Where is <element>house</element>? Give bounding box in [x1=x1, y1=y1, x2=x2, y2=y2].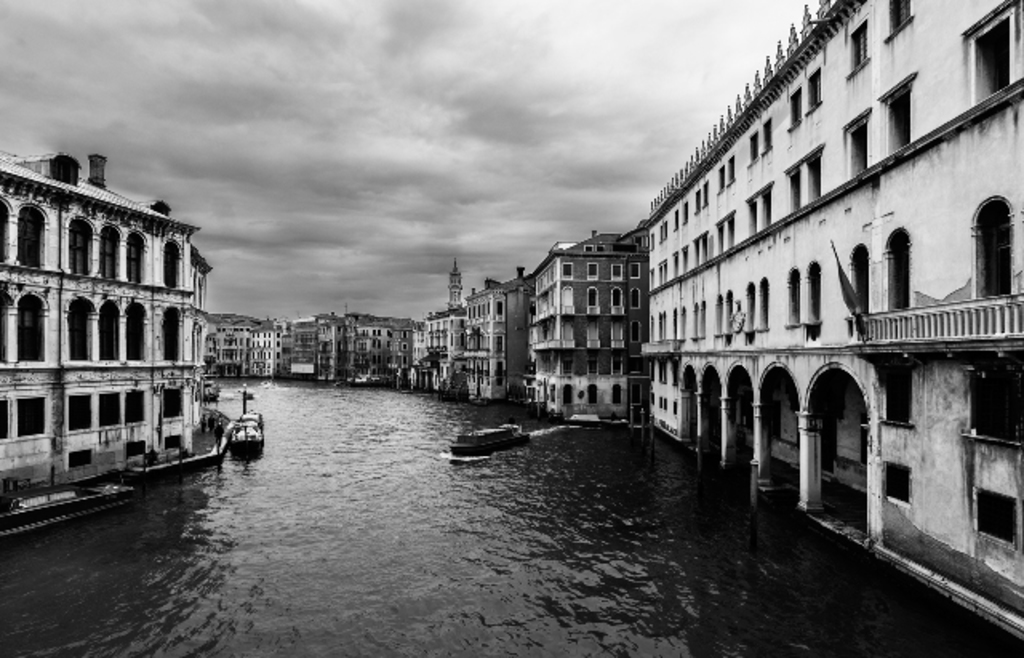
[x1=643, y1=157, x2=739, y2=447].
